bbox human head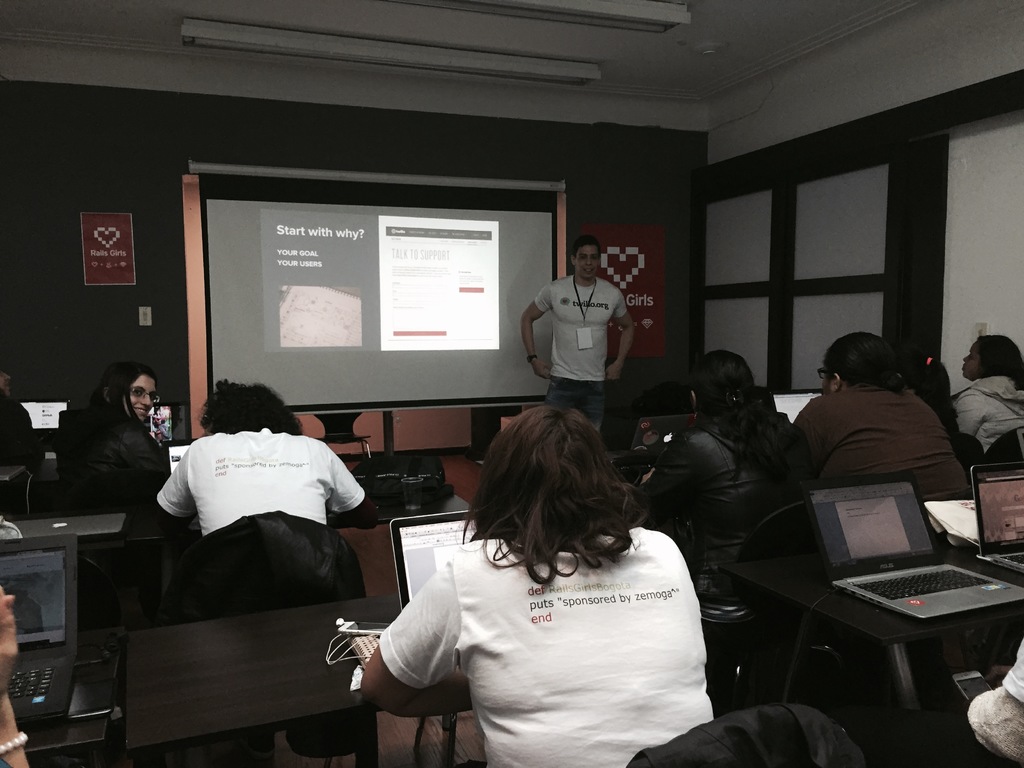
rect(571, 234, 604, 280)
